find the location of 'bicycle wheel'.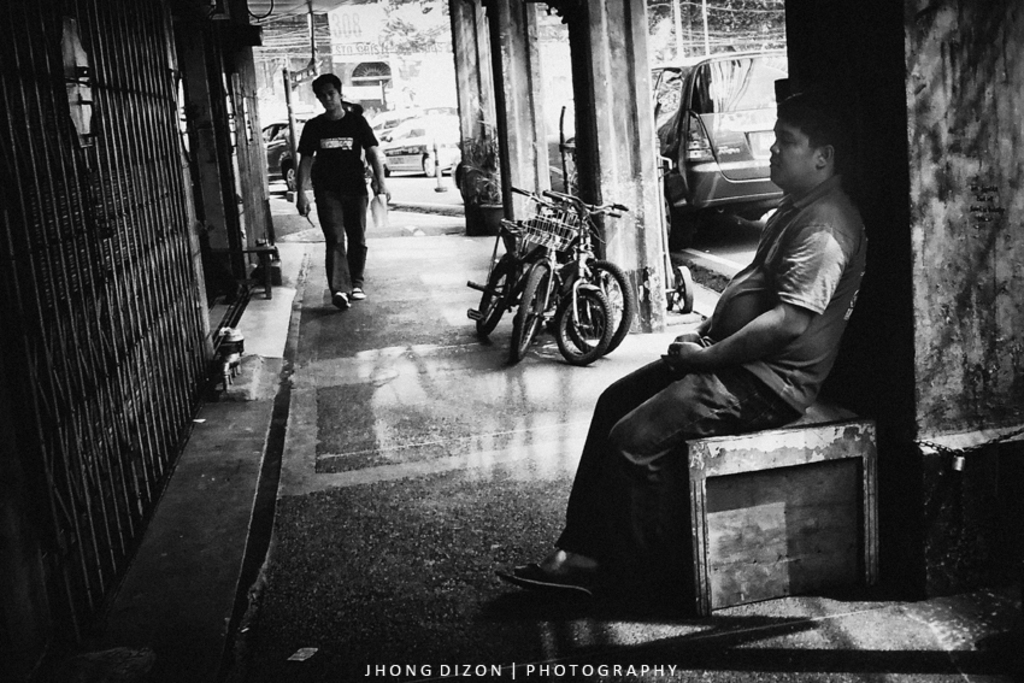
Location: 554/290/608/364.
